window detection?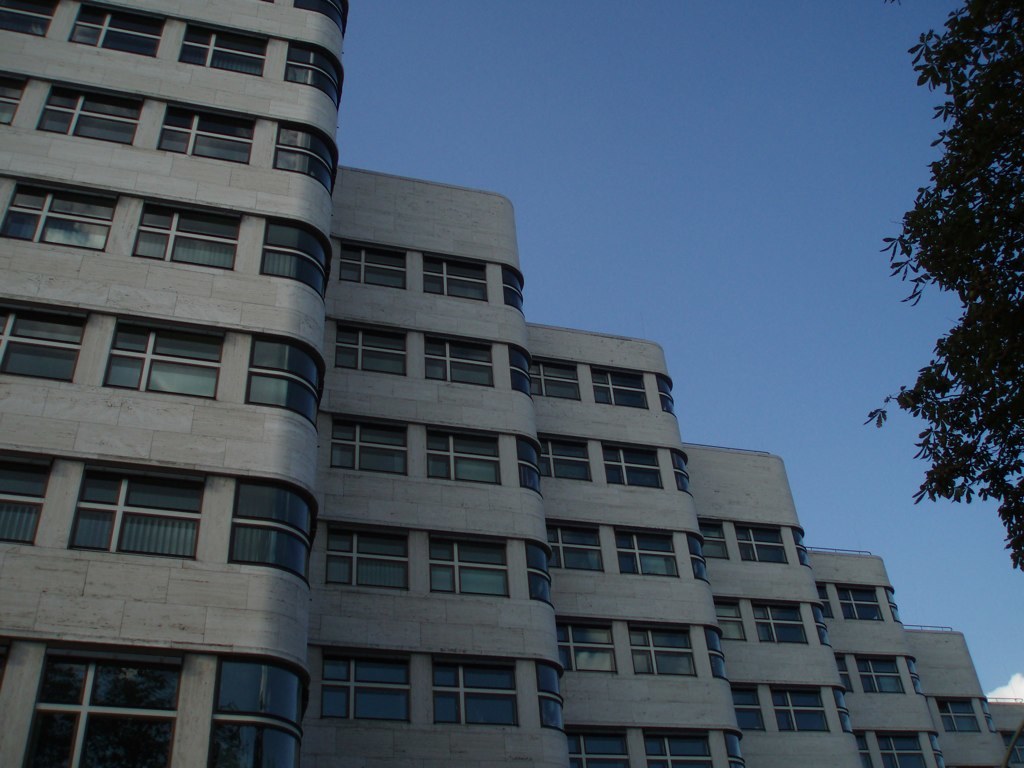
detection(667, 450, 694, 492)
